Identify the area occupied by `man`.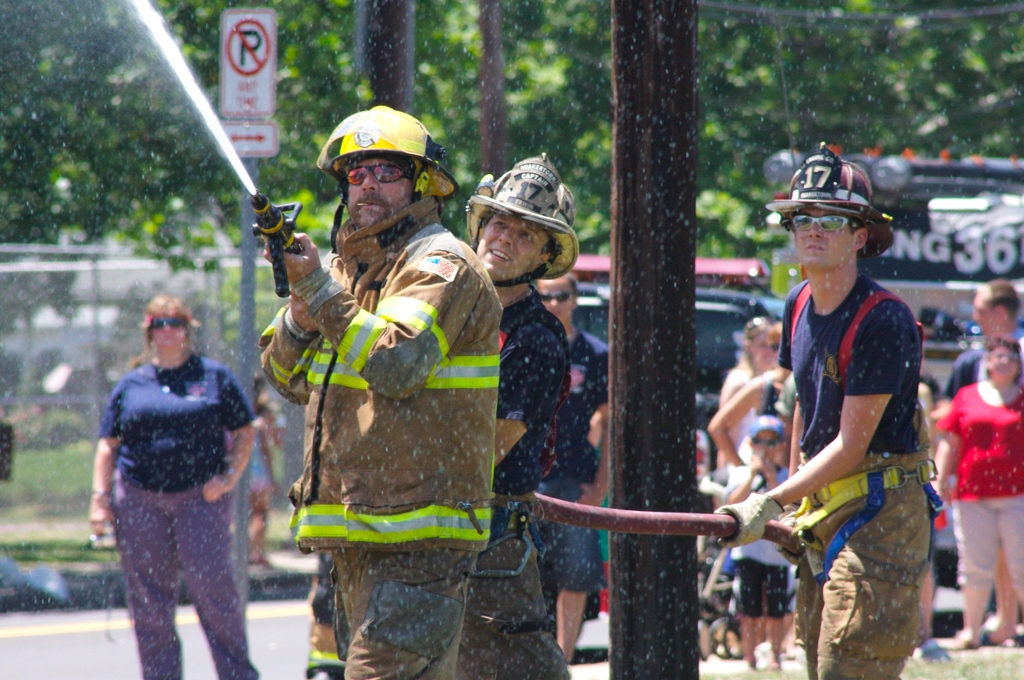
Area: bbox(250, 100, 505, 679).
